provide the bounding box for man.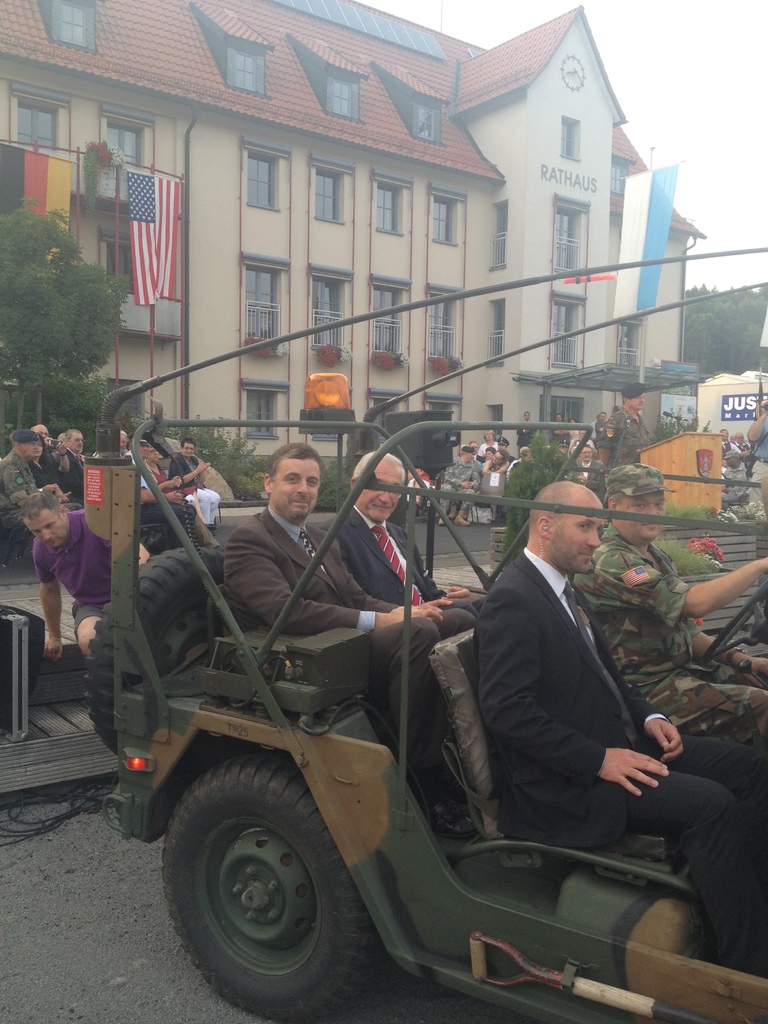
bbox=(594, 383, 648, 476).
